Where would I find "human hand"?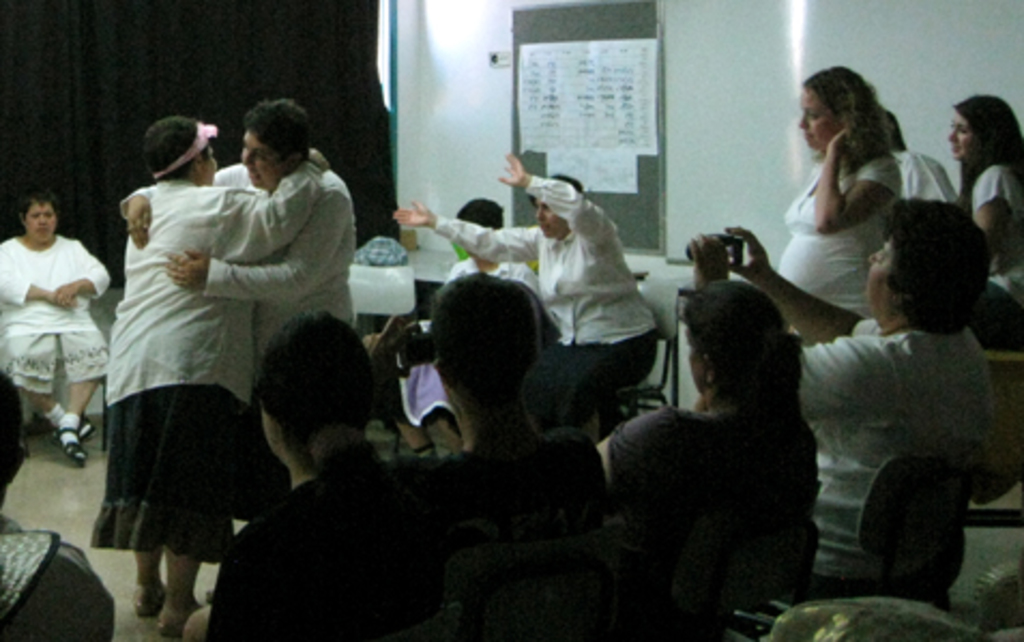
At select_region(52, 240, 112, 305).
